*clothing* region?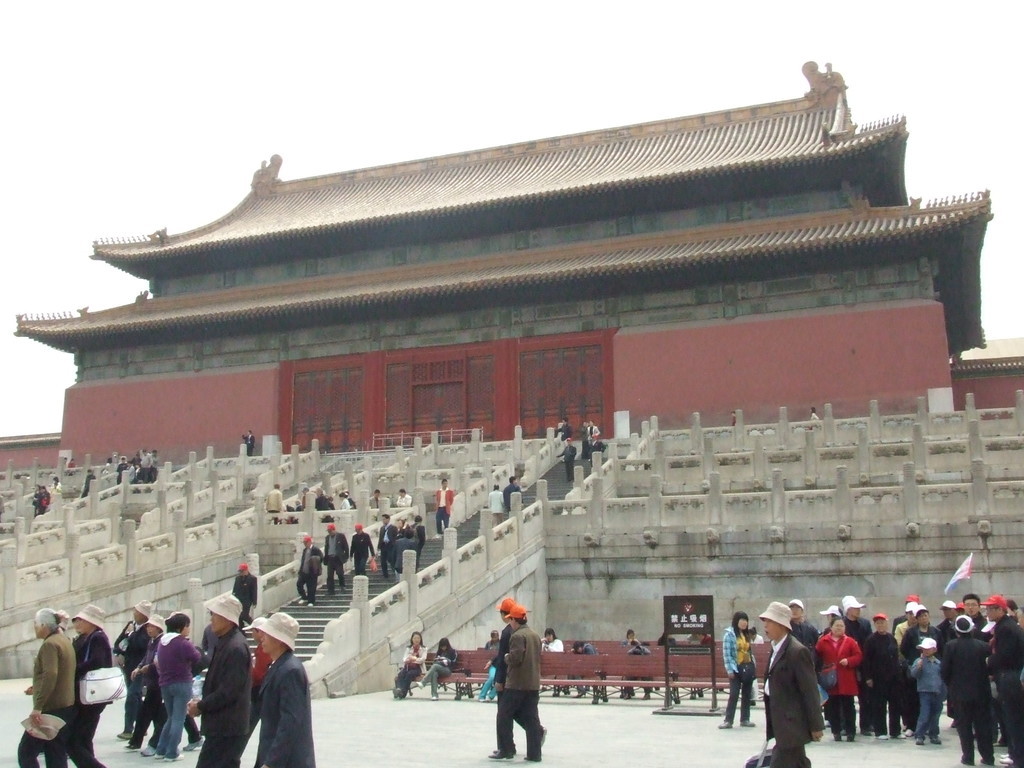
(x1=314, y1=494, x2=332, y2=510)
